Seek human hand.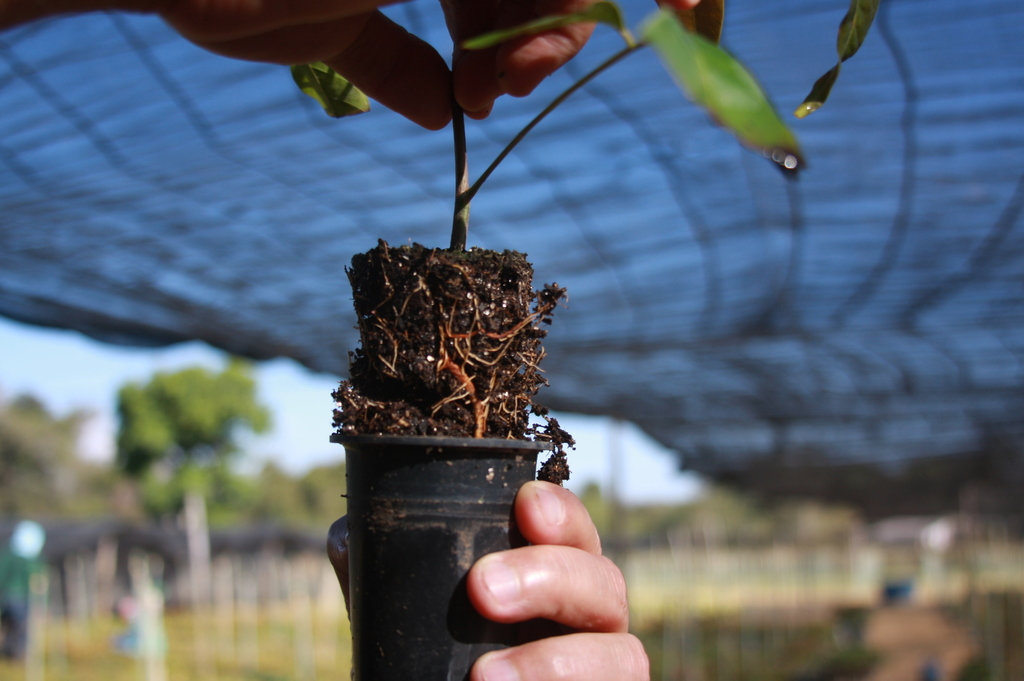
bbox=[391, 453, 652, 662].
